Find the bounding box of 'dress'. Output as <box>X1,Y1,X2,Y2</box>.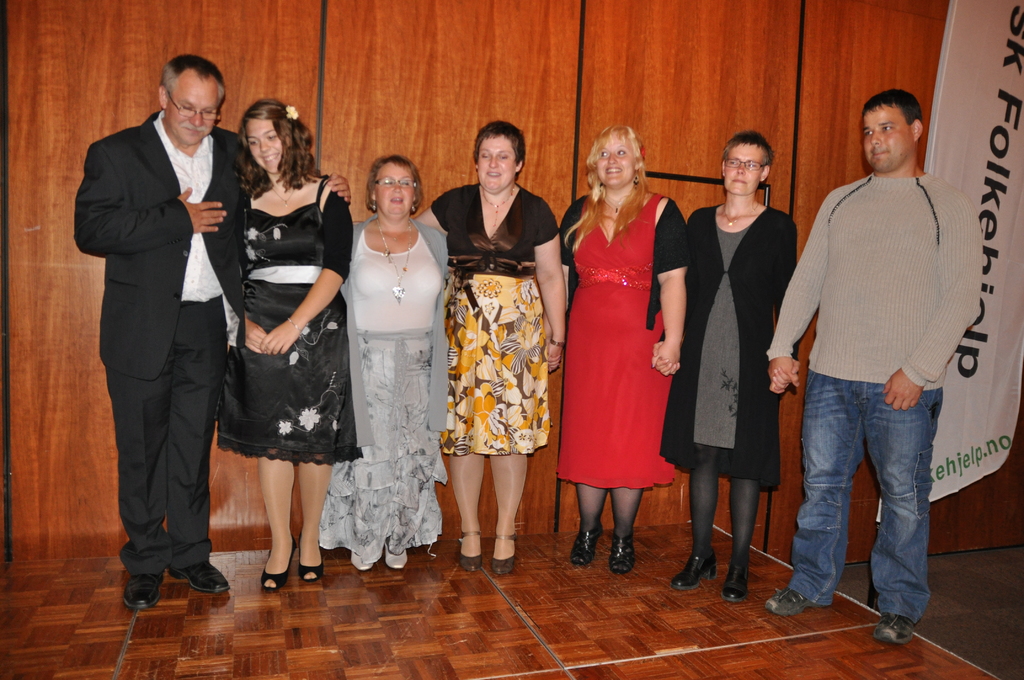
<box>697,229,749,454</box>.
